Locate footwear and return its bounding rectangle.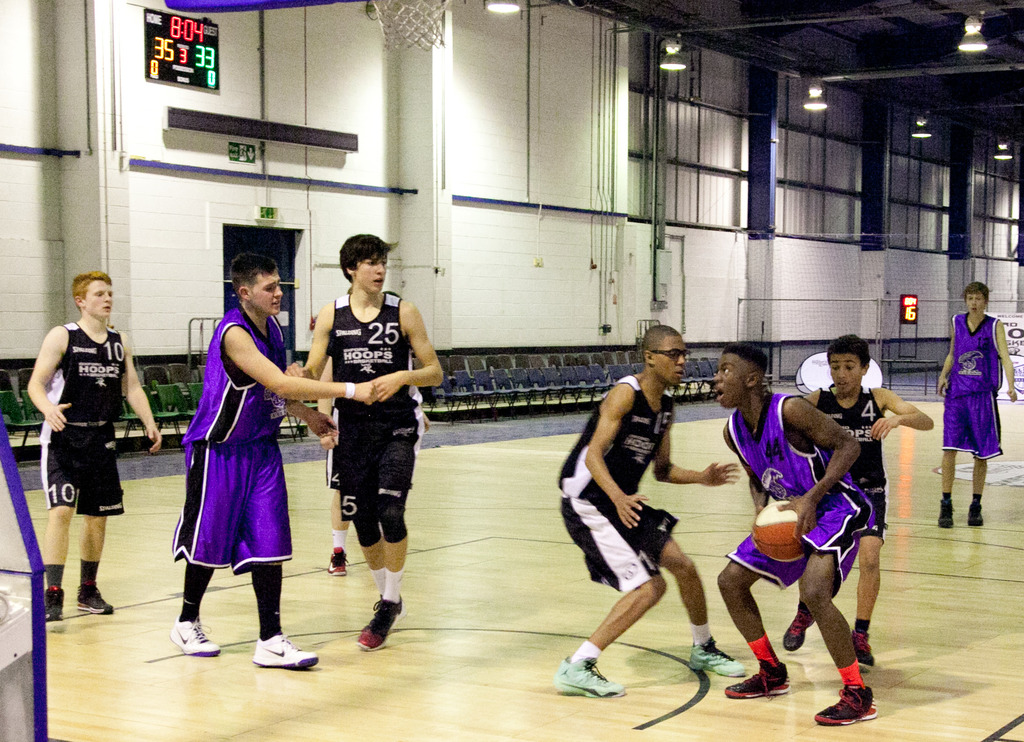
549, 660, 628, 698.
